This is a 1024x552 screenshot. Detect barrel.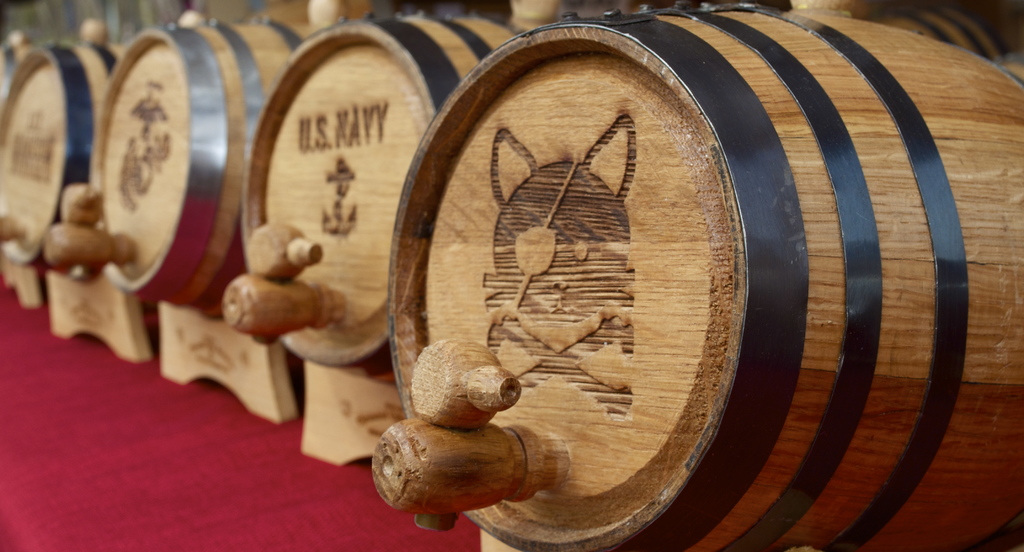
locate(374, 3, 1023, 551).
